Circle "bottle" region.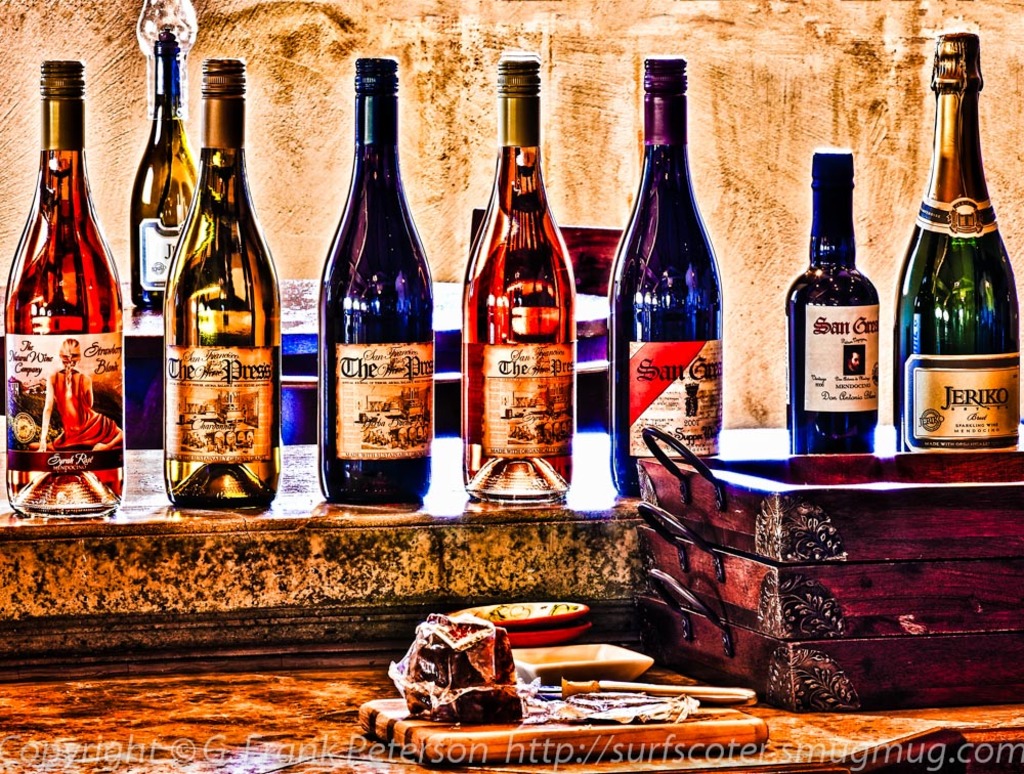
Region: (left=598, top=46, right=736, bottom=496).
